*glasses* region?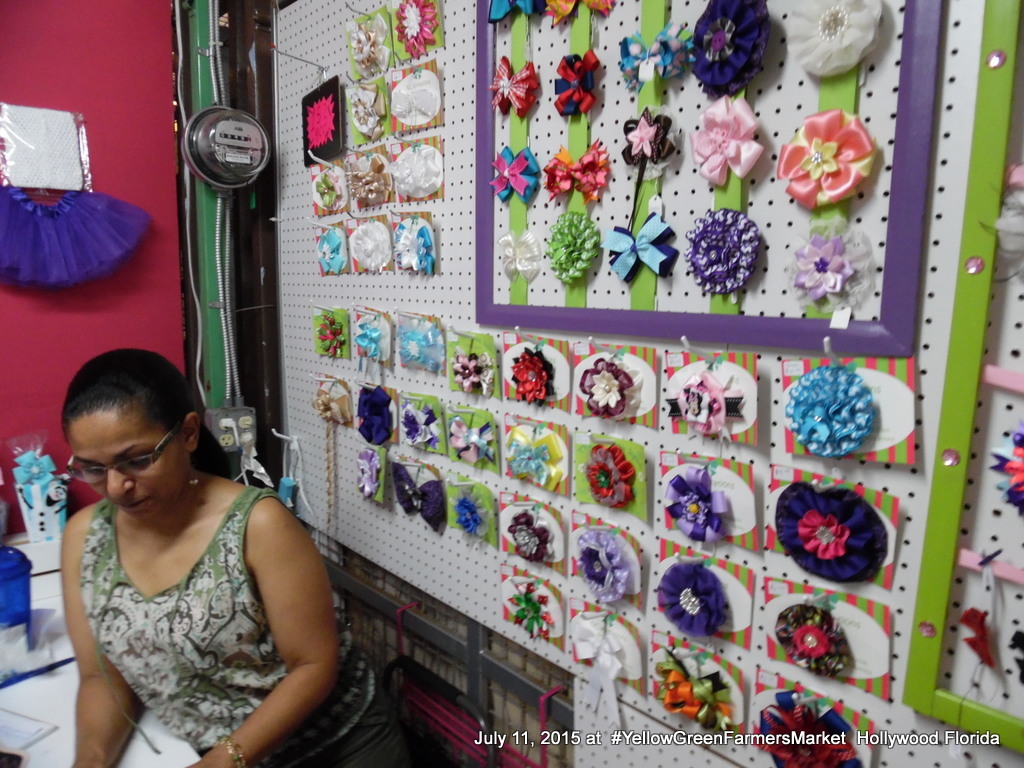
(x1=55, y1=439, x2=185, y2=494)
